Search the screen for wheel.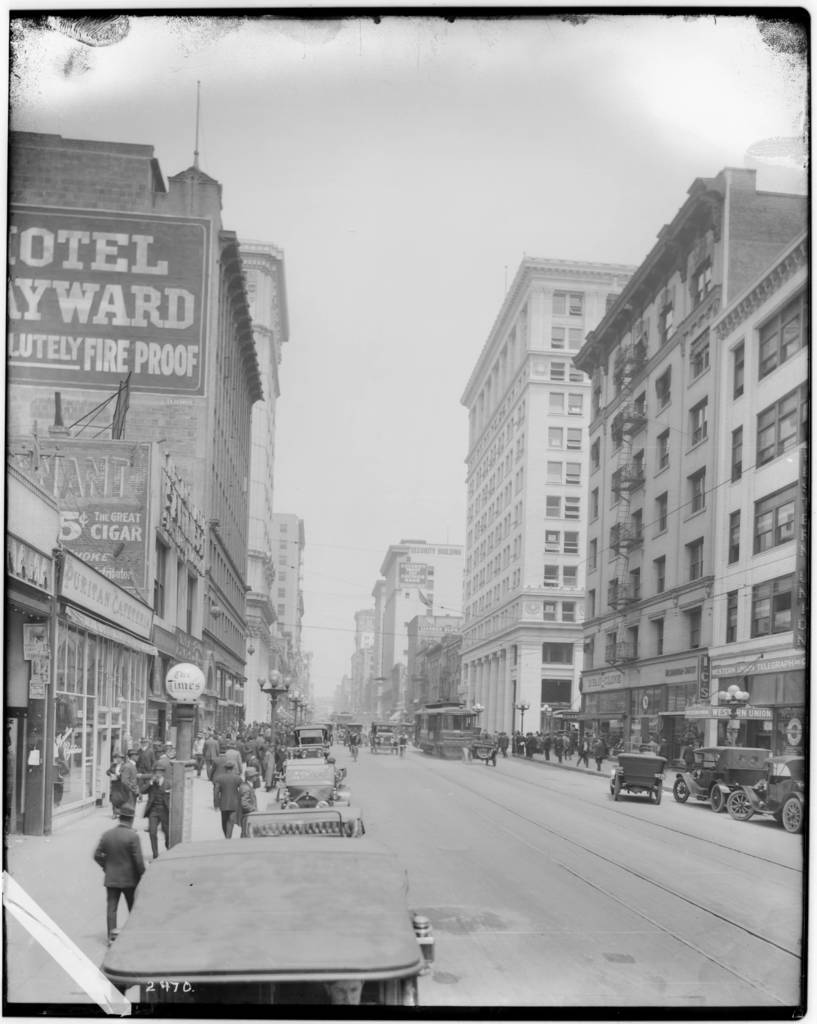
Found at left=728, top=785, right=757, bottom=820.
